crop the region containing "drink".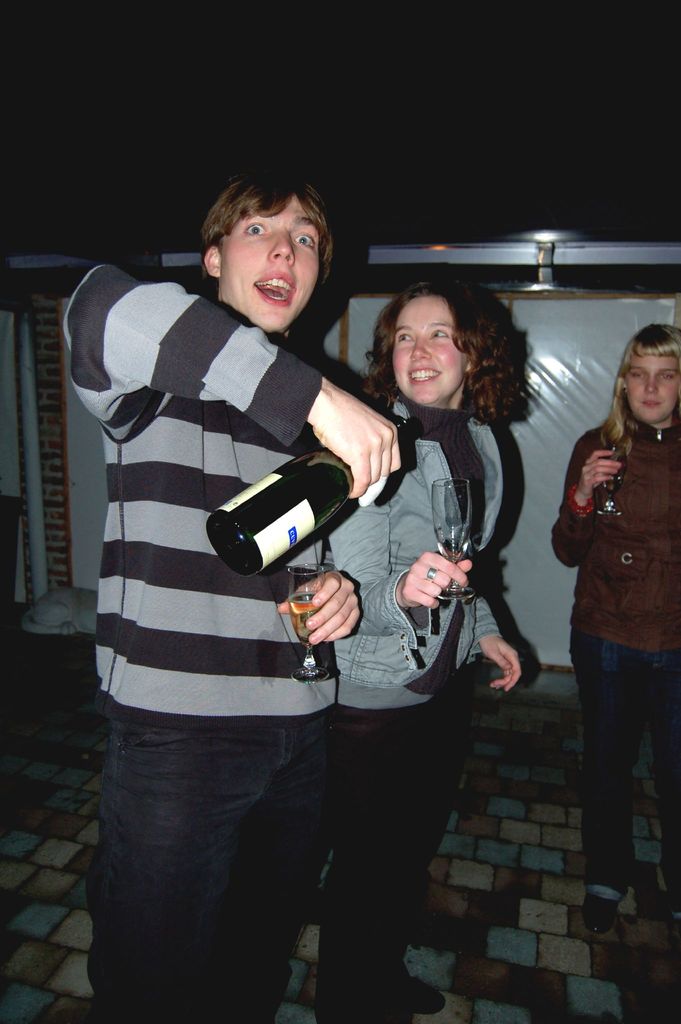
Crop region: 209,463,350,575.
